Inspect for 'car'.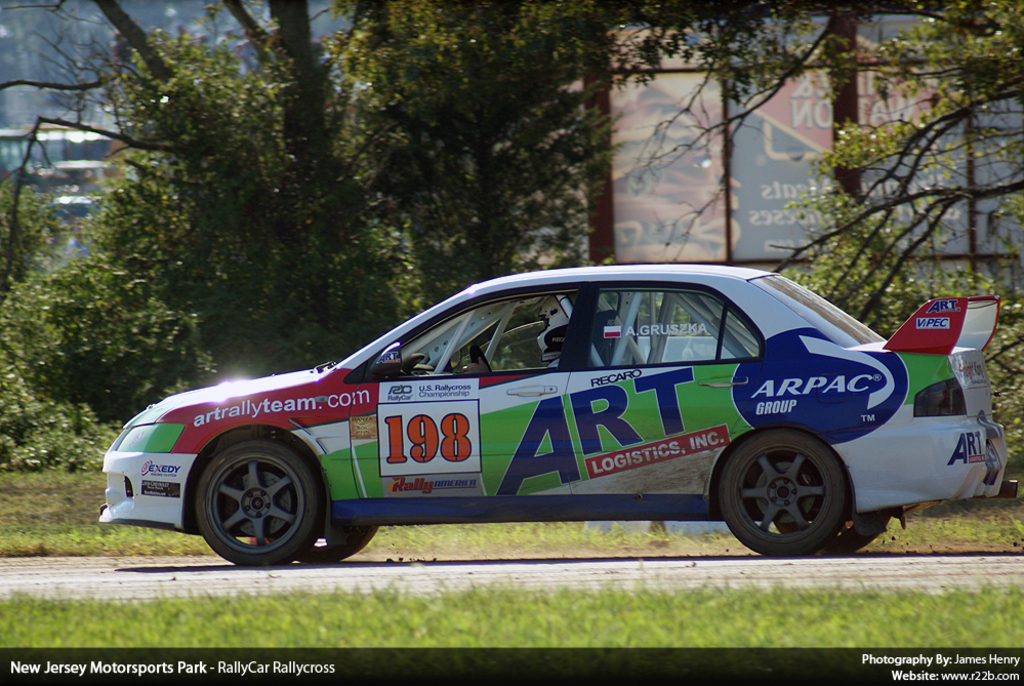
Inspection: bbox=(96, 260, 1008, 559).
